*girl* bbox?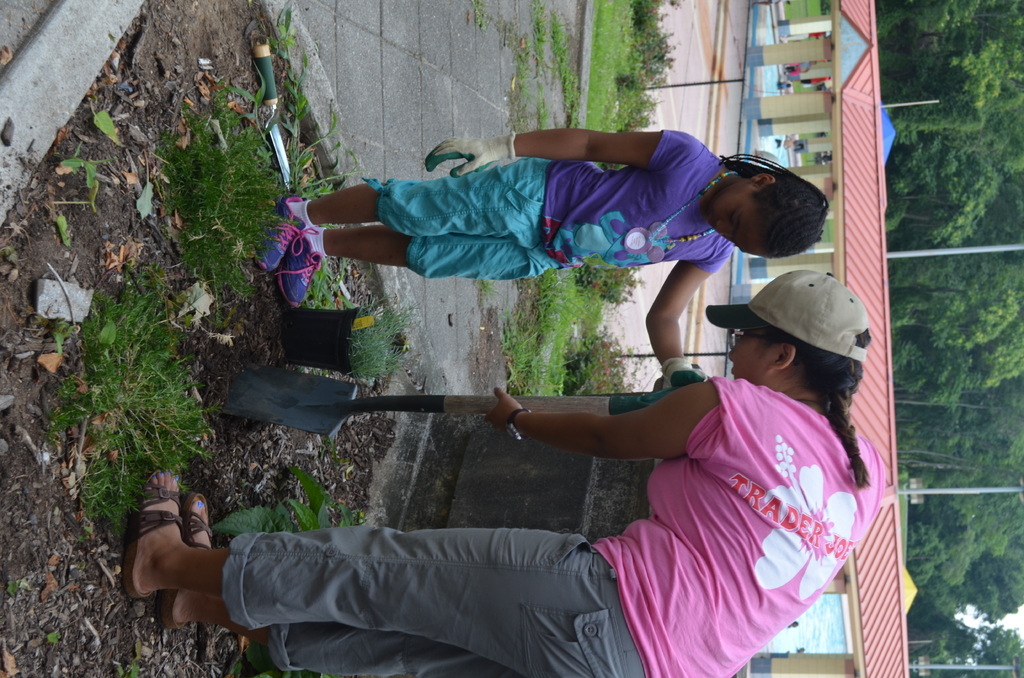
locate(252, 121, 826, 392)
